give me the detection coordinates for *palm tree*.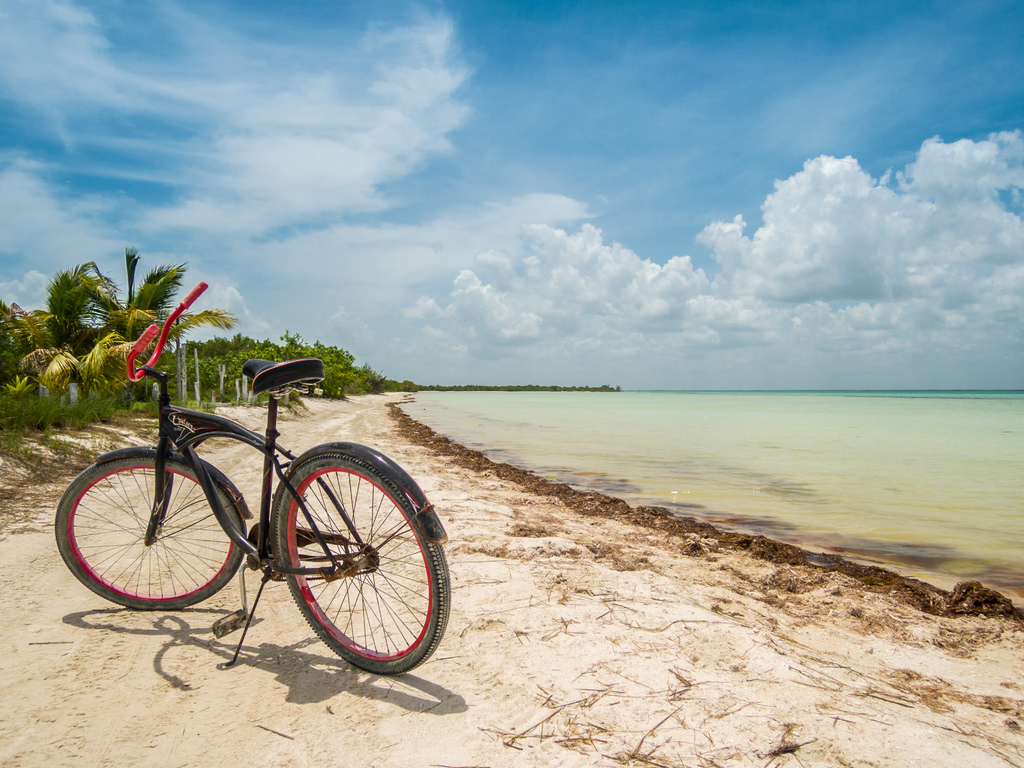
233/327/305/409.
